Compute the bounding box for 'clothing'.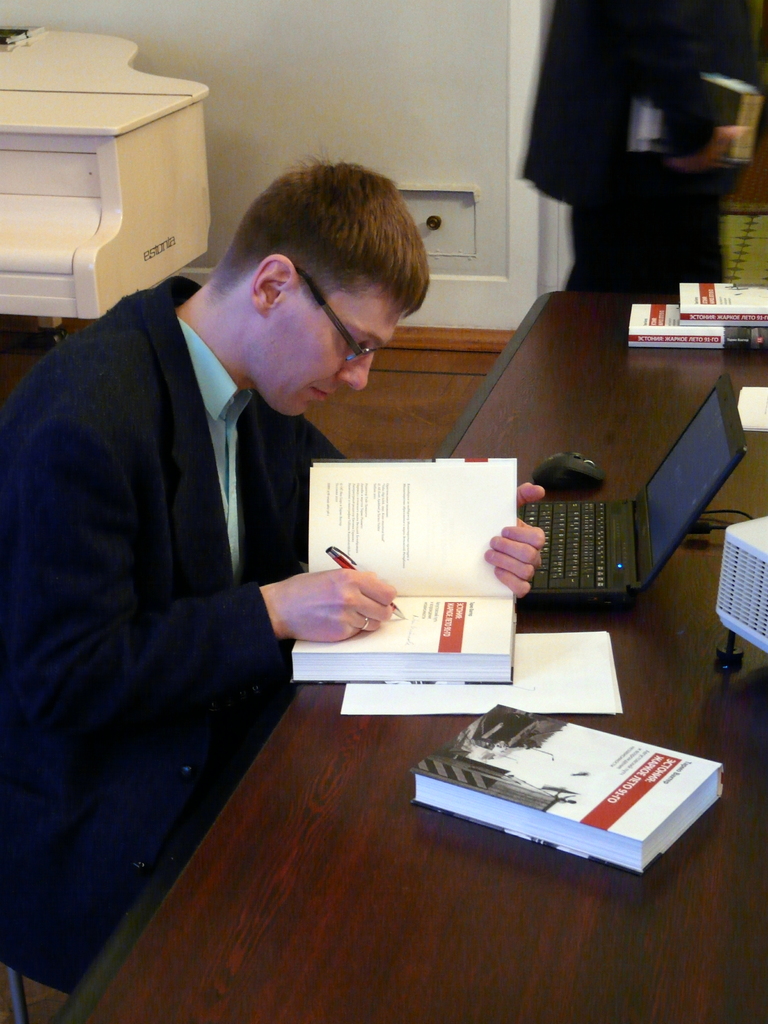
bbox=(520, 0, 758, 295).
